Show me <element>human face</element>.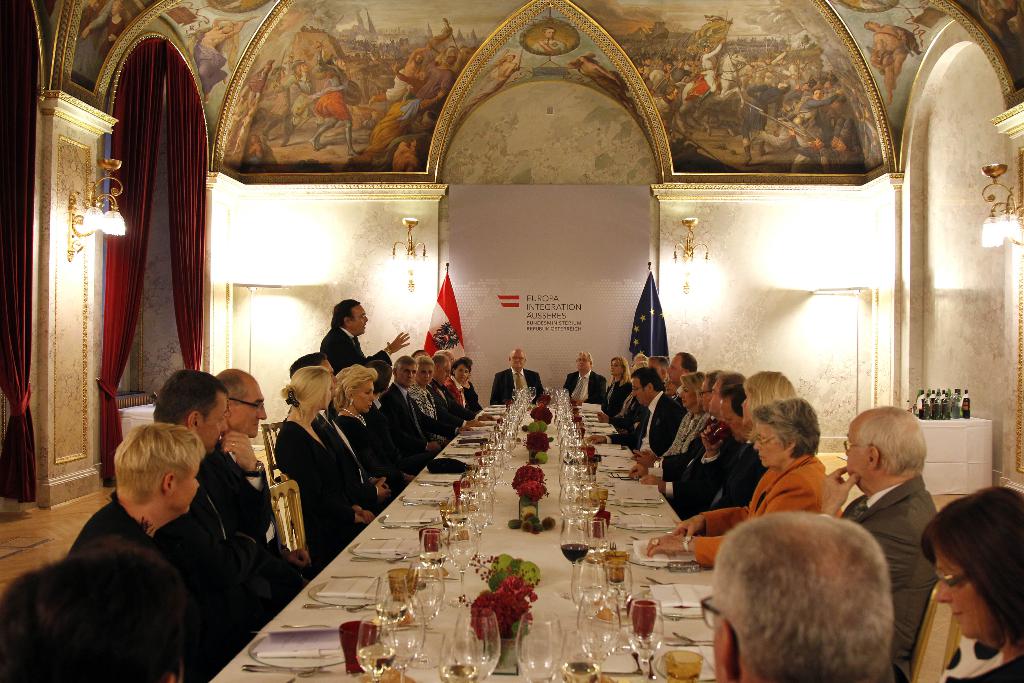
<element>human face</element> is here: 739/387/758/416.
